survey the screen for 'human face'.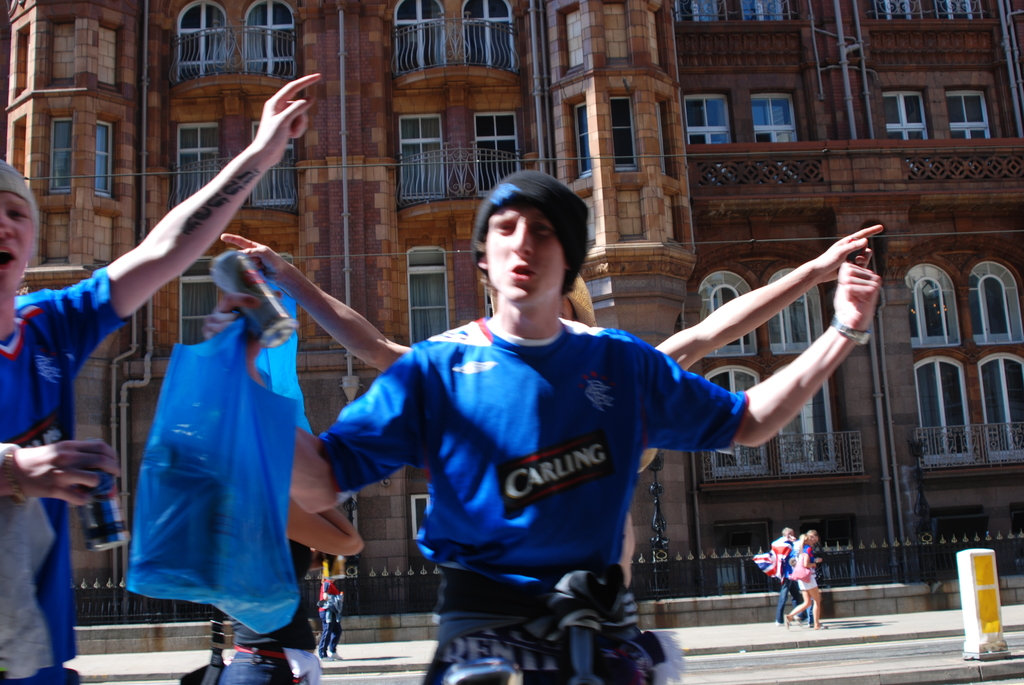
Survey found: [x1=488, y1=195, x2=572, y2=313].
